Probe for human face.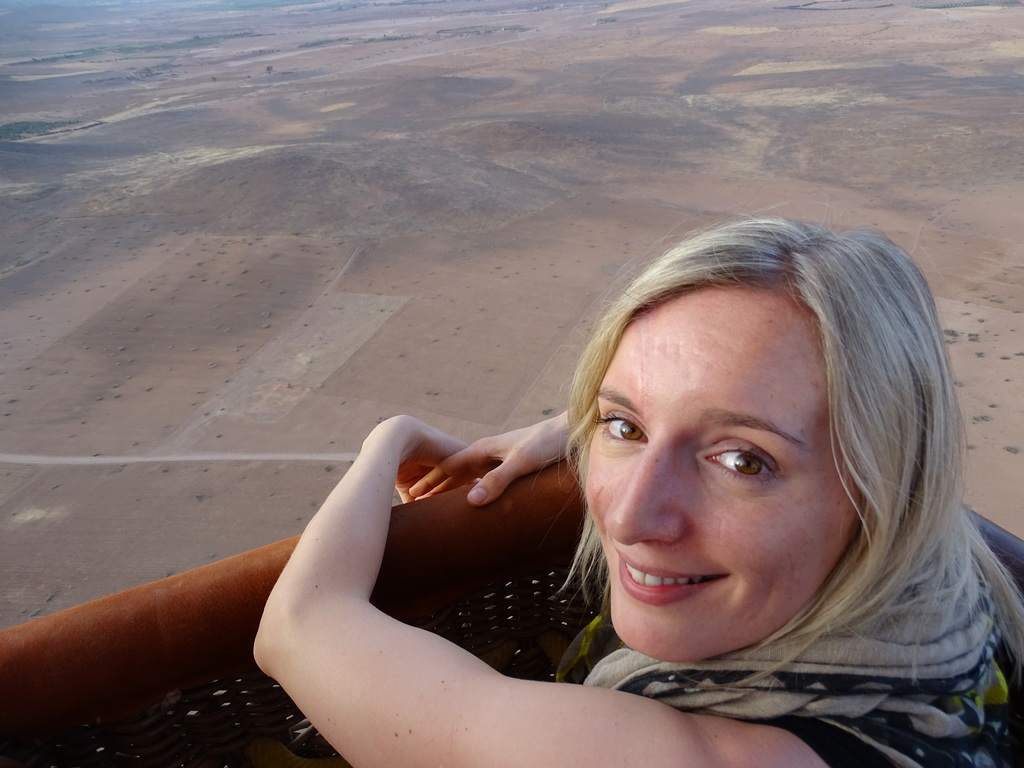
Probe result: [left=586, top=287, right=854, bottom=660].
